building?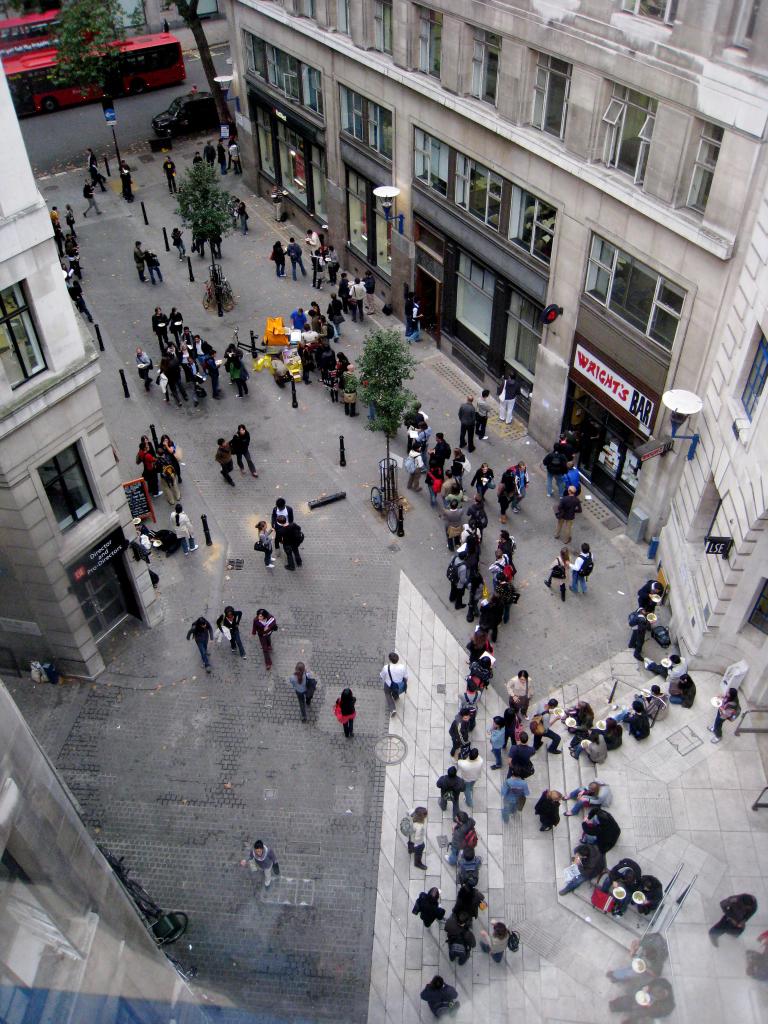
left=234, top=0, right=767, bottom=722
